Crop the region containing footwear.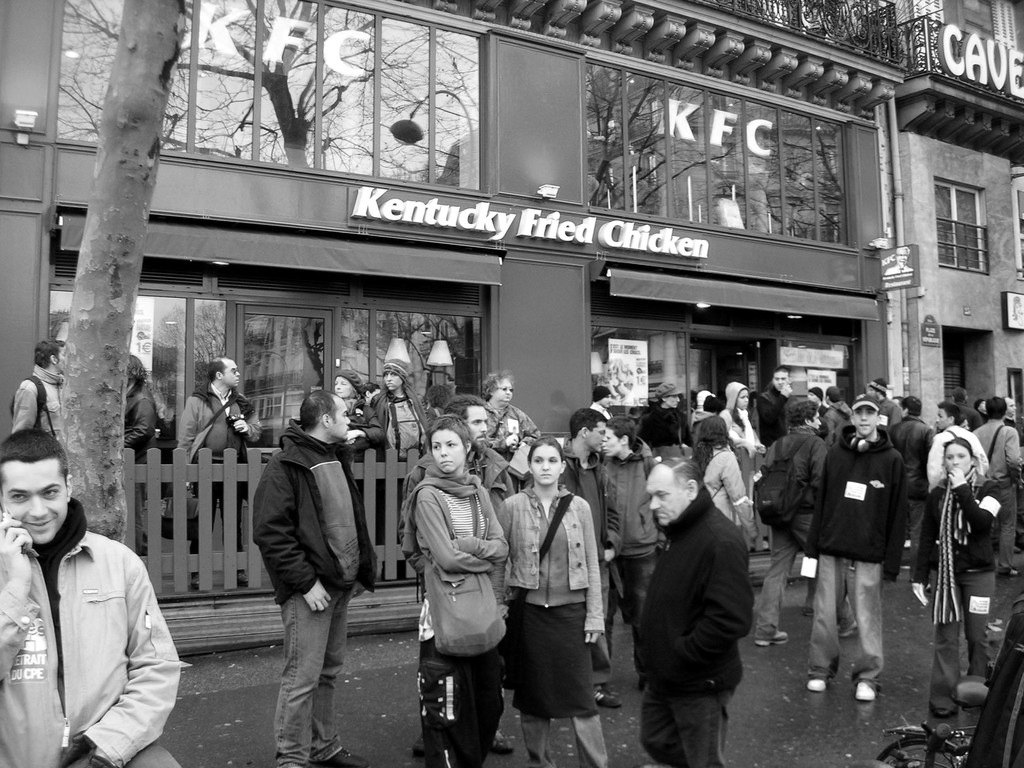
Crop region: [x1=853, y1=679, x2=878, y2=703].
